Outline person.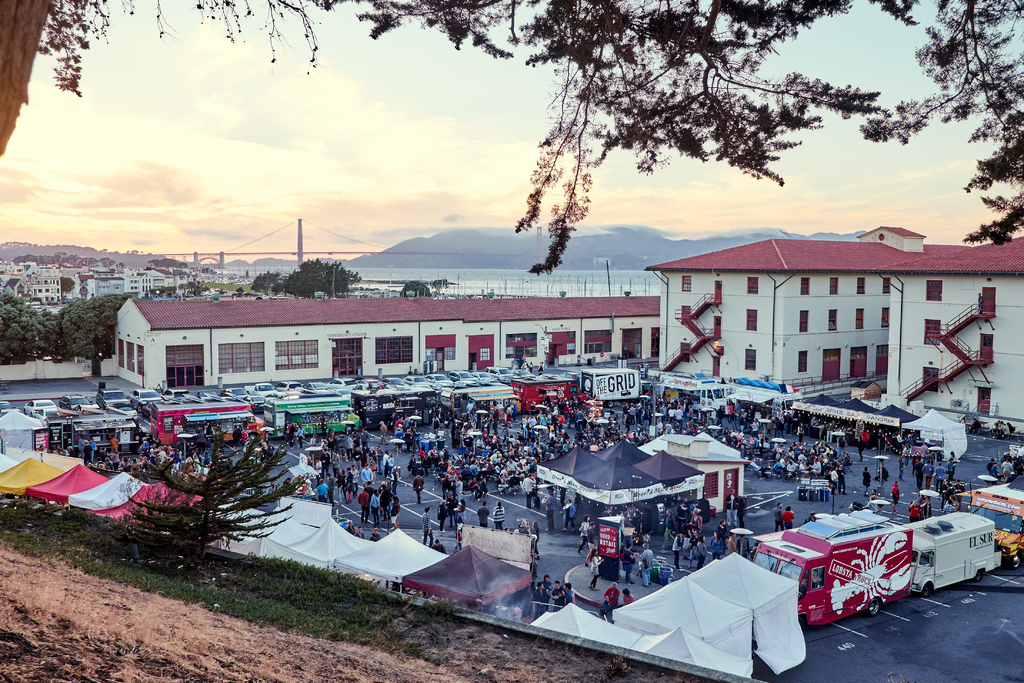
Outline: pyautogui.locateOnScreen(360, 481, 394, 524).
